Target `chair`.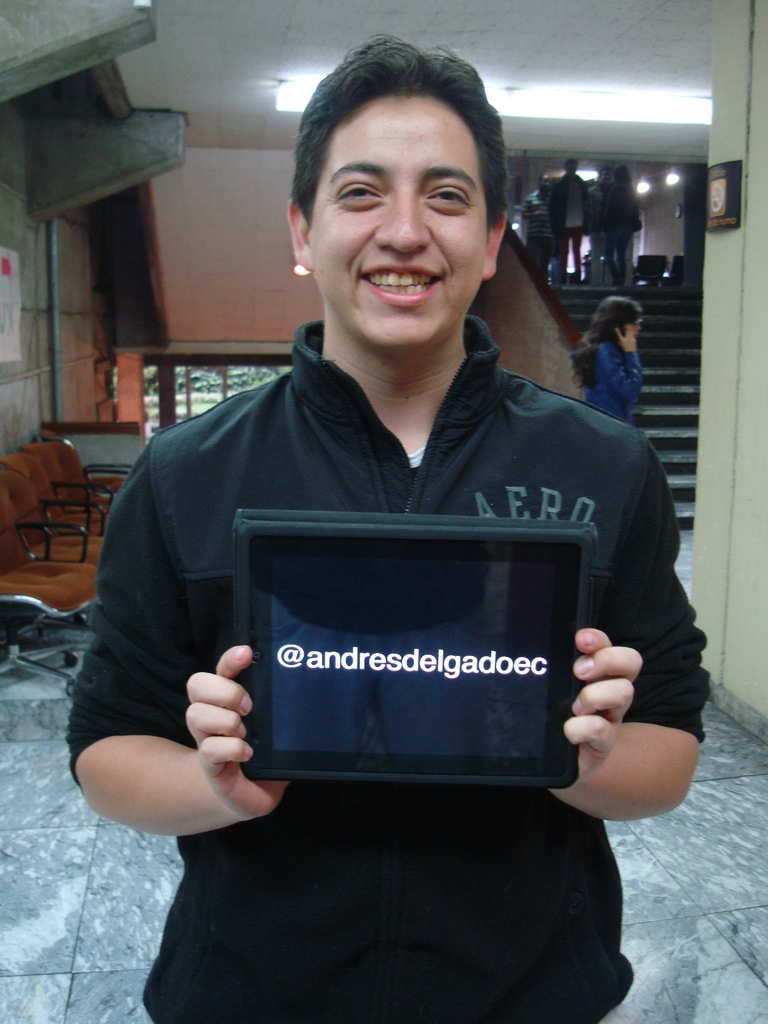
Target region: locate(0, 464, 92, 694).
